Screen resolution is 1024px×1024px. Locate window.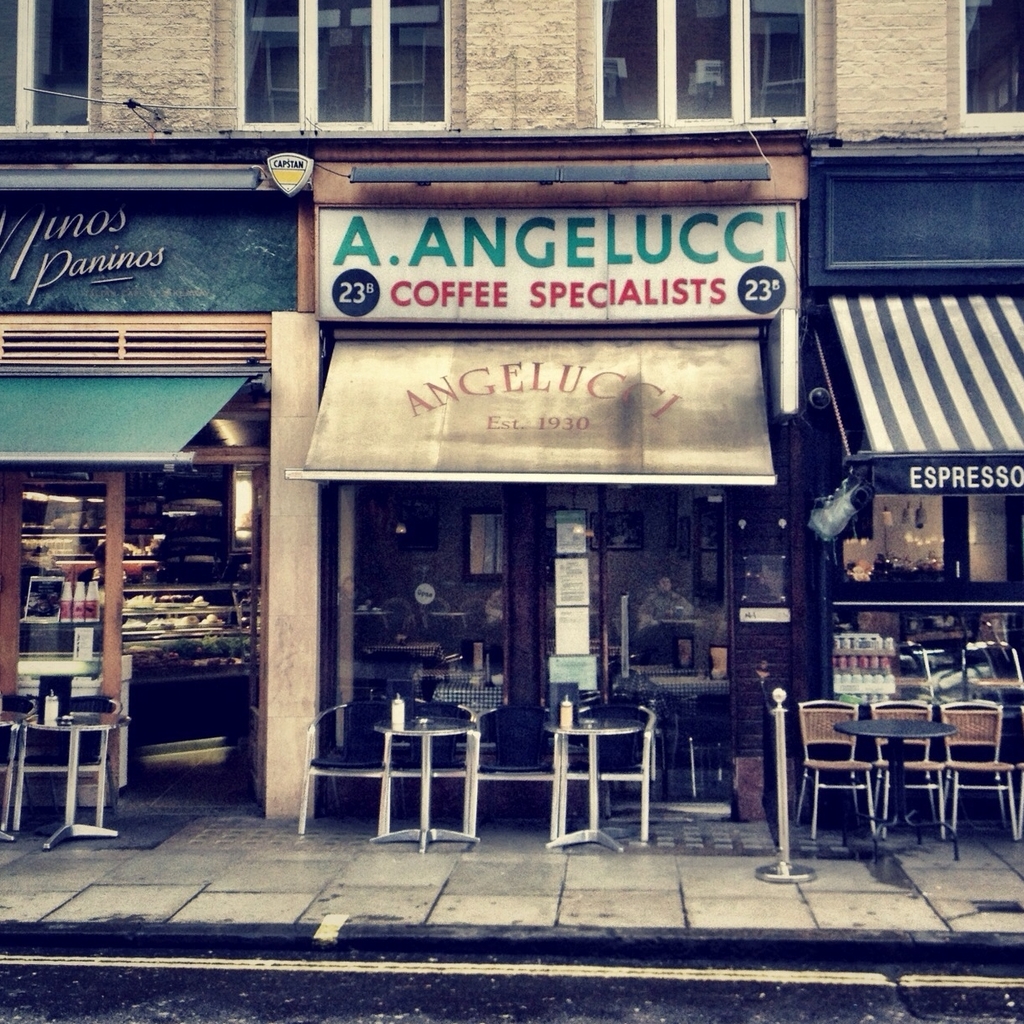
[0,0,99,130].
